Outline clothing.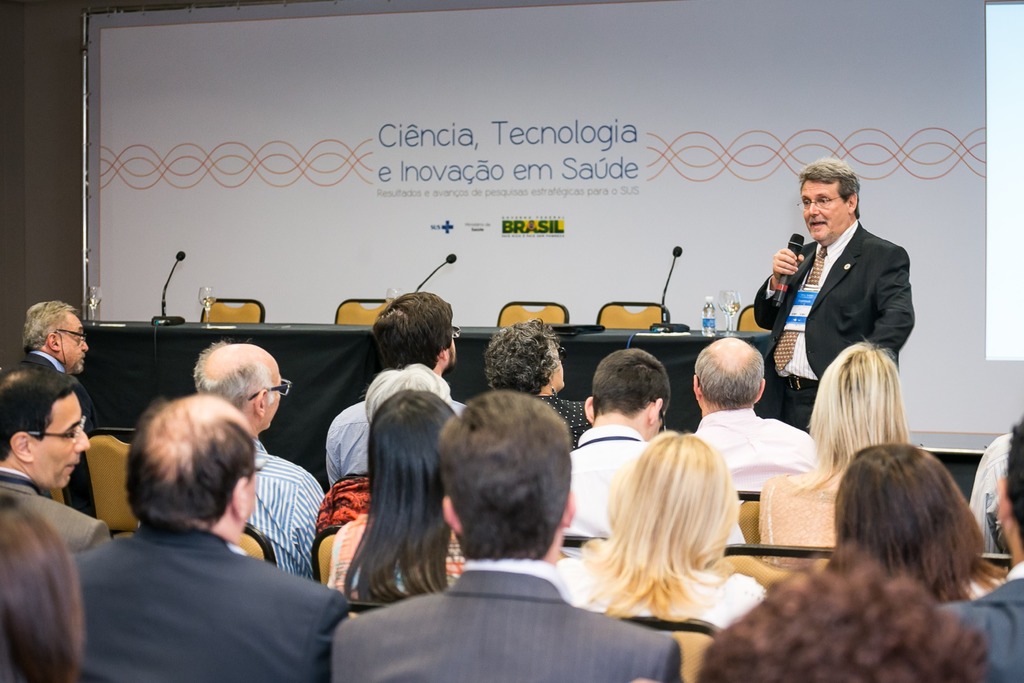
Outline: locate(691, 404, 828, 497).
